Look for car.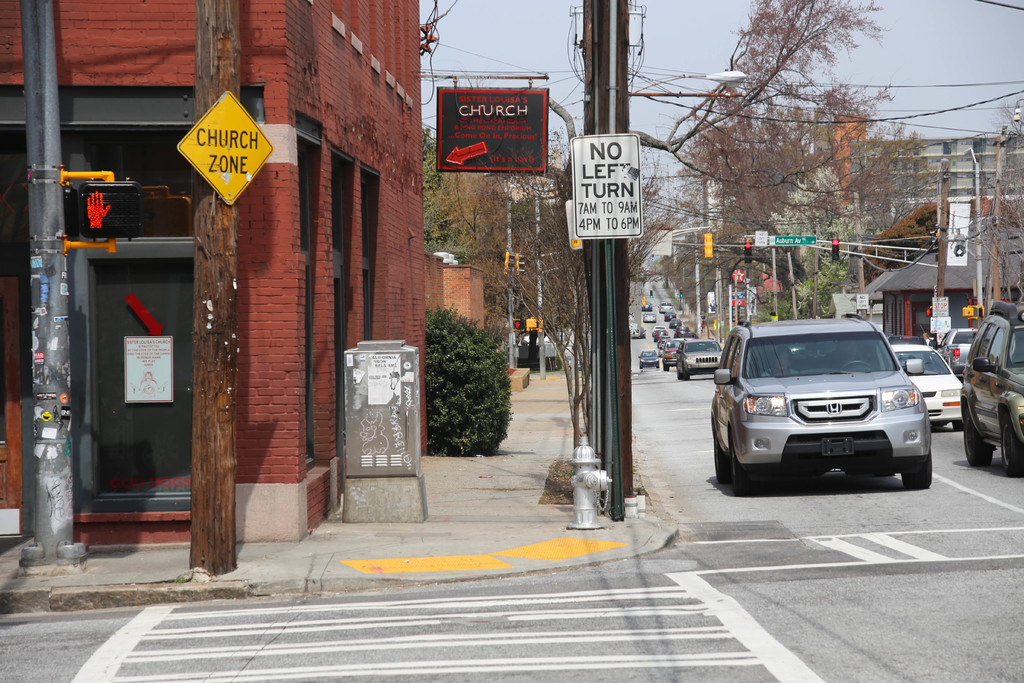
Found: (705,314,936,499).
